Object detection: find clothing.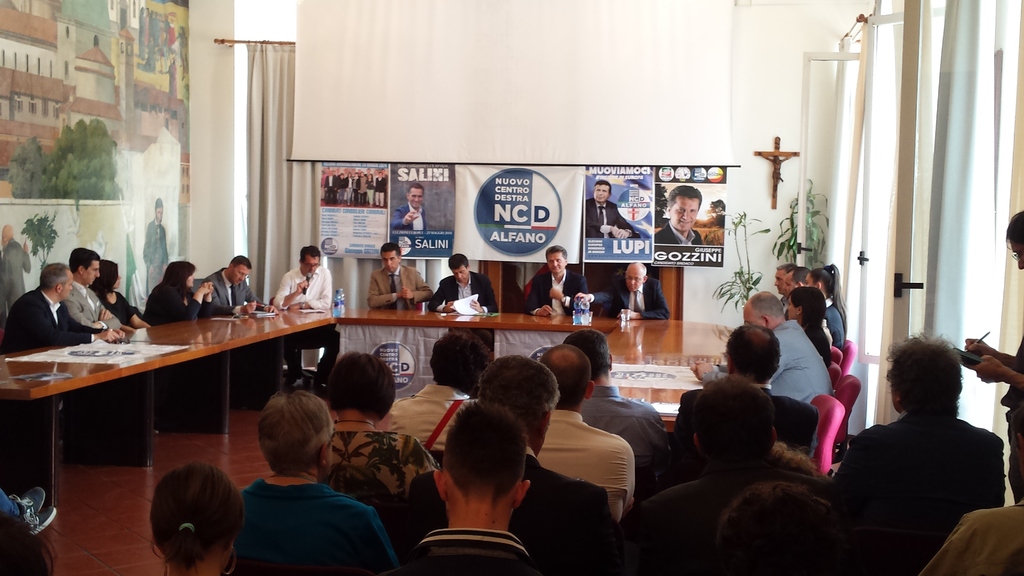
831:358:1013:570.
